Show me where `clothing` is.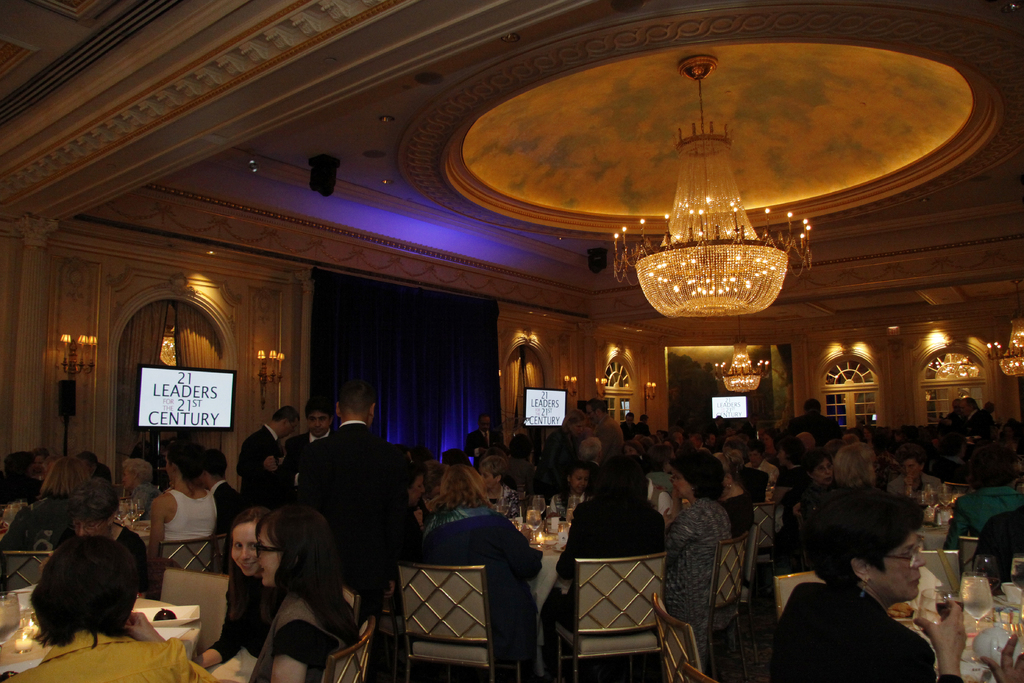
`clothing` is at box(663, 493, 739, 641).
